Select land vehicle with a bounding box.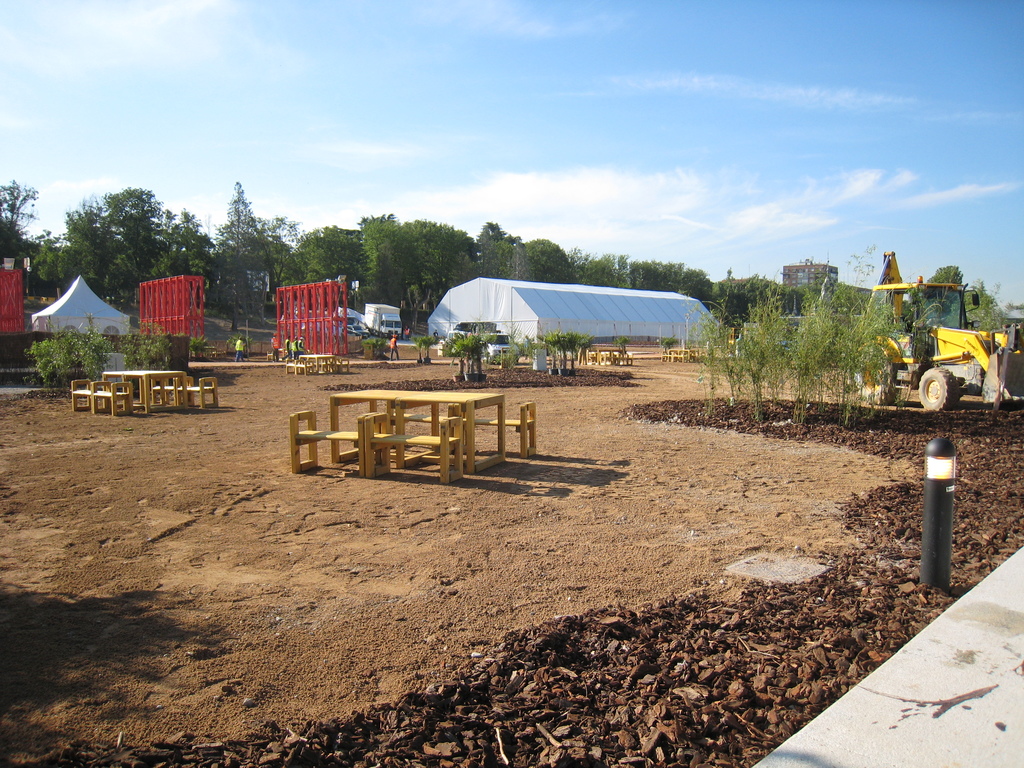
bbox(837, 250, 1022, 414).
